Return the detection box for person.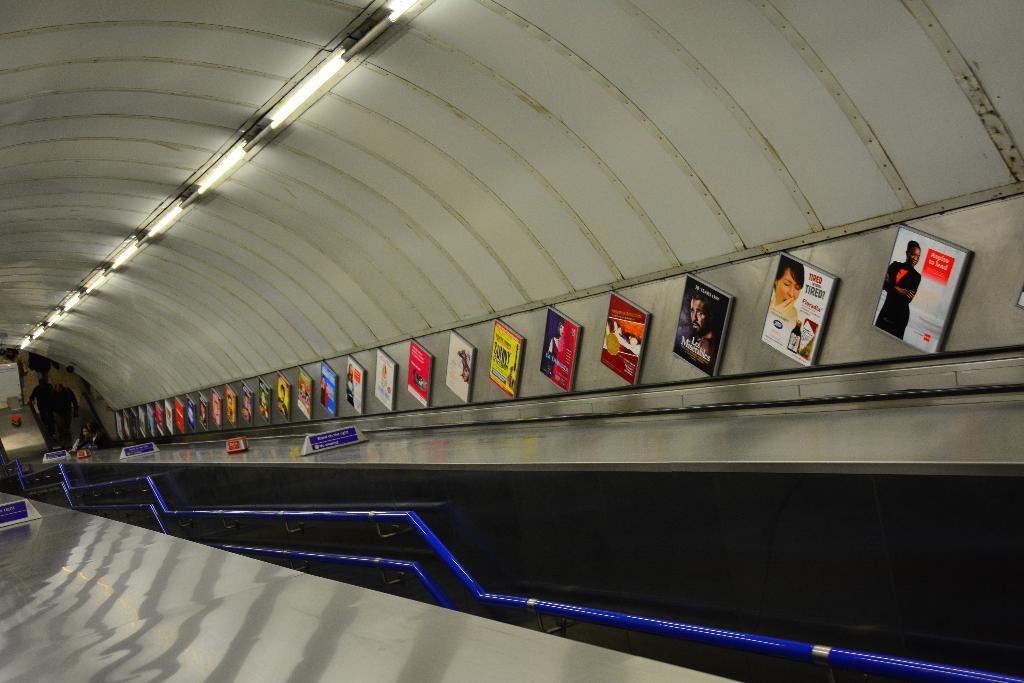
crop(543, 320, 559, 359).
